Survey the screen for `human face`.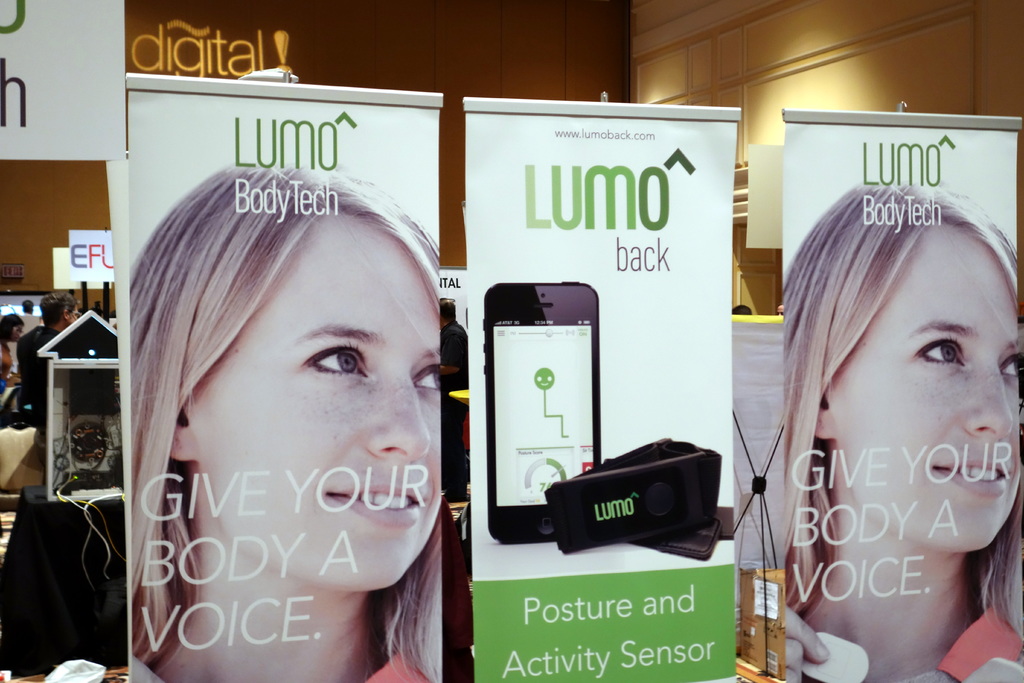
Survey found: box=[194, 208, 447, 591].
